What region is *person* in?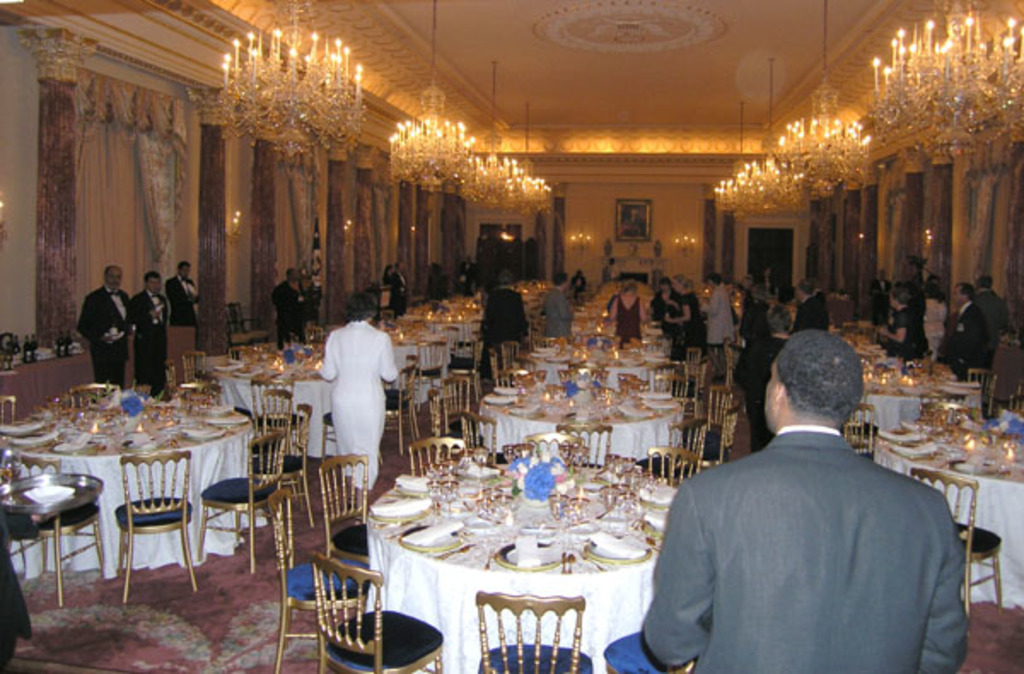
<box>790,275,833,341</box>.
